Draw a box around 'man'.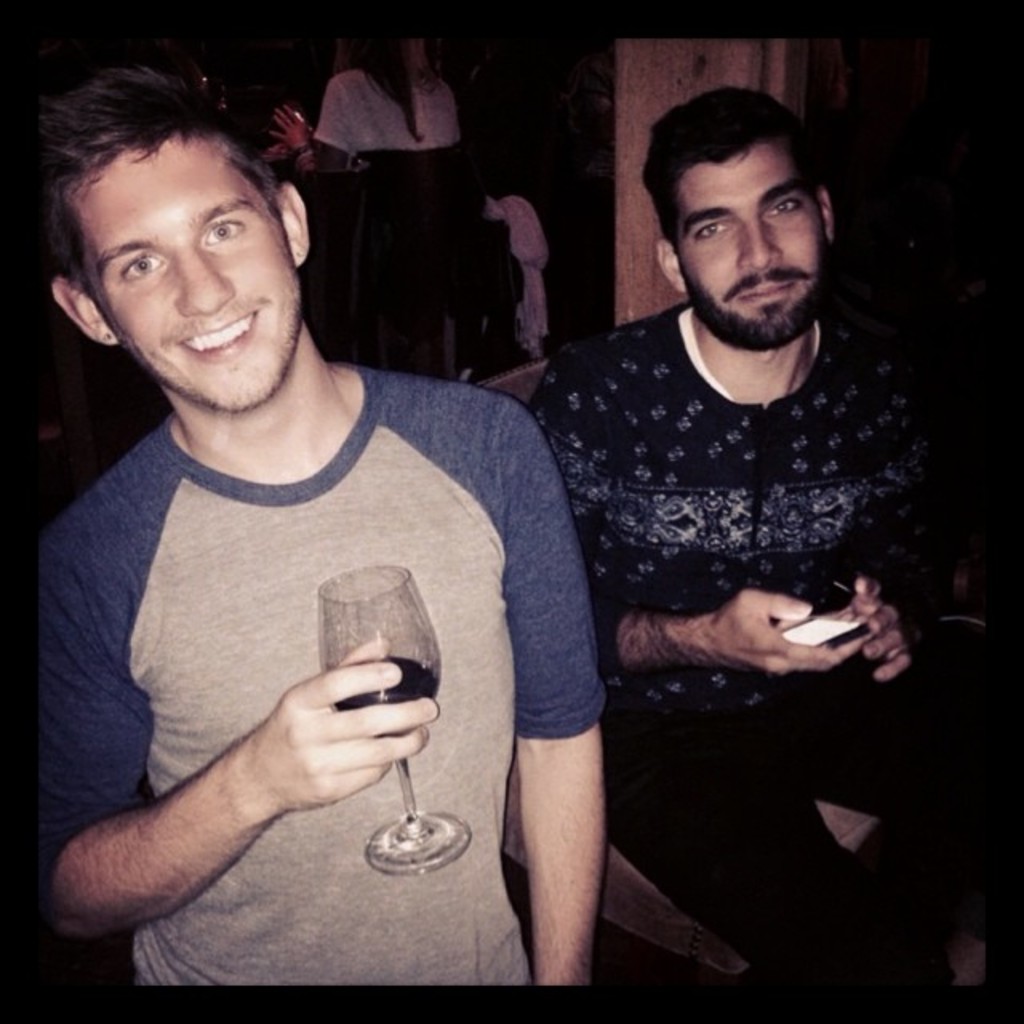
box=[27, 91, 602, 990].
